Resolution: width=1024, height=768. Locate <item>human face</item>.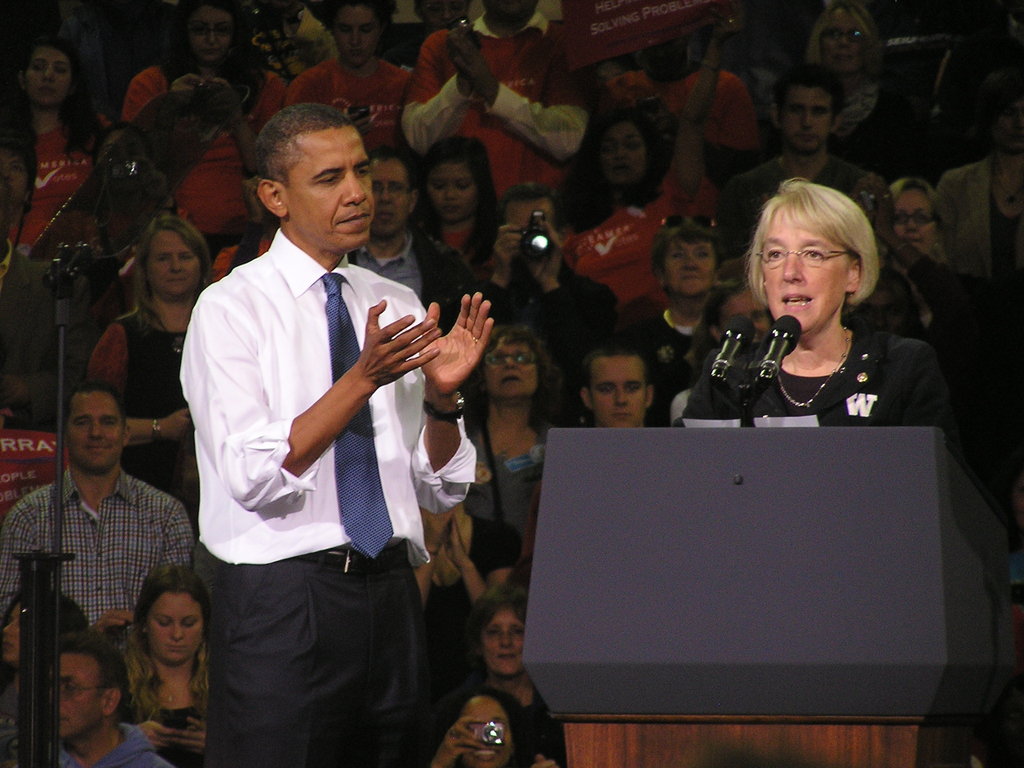
x1=604 y1=118 x2=645 y2=188.
